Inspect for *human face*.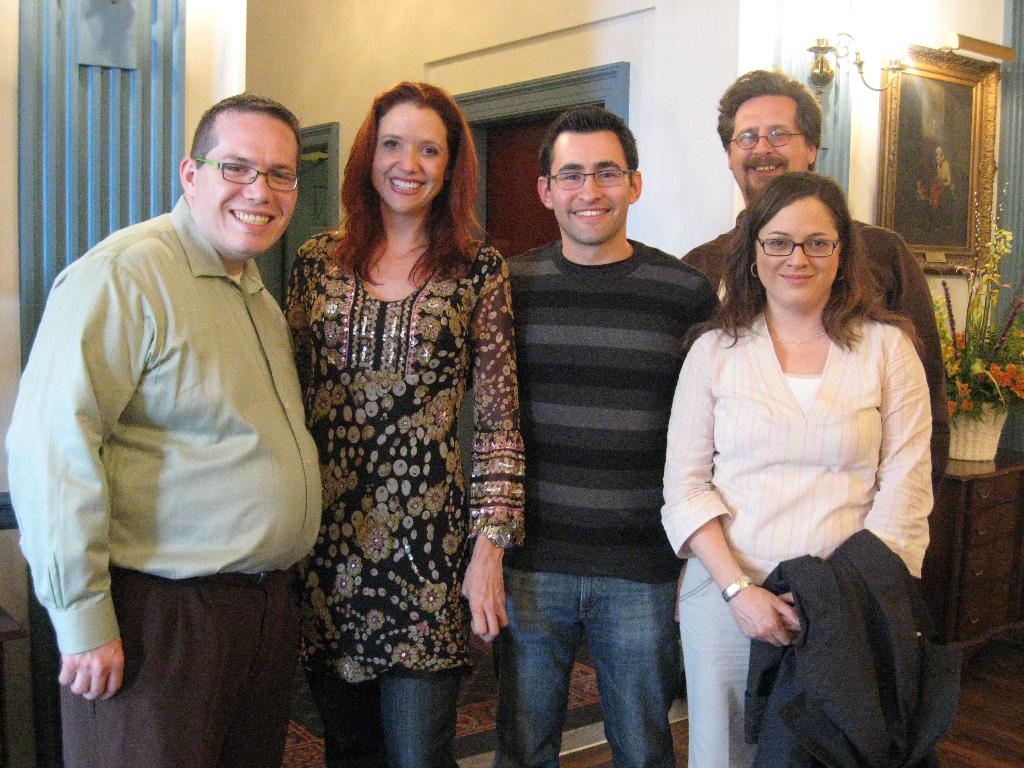
Inspection: (left=366, top=111, right=447, bottom=213).
